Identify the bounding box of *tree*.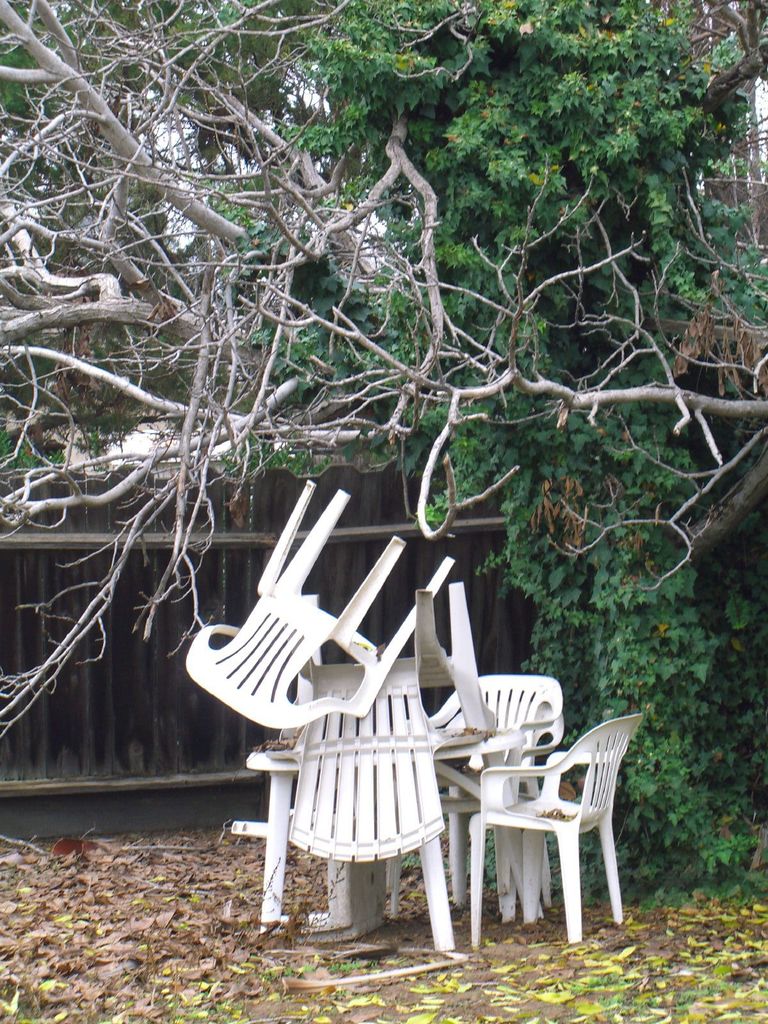
box(7, 3, 756, 860).
